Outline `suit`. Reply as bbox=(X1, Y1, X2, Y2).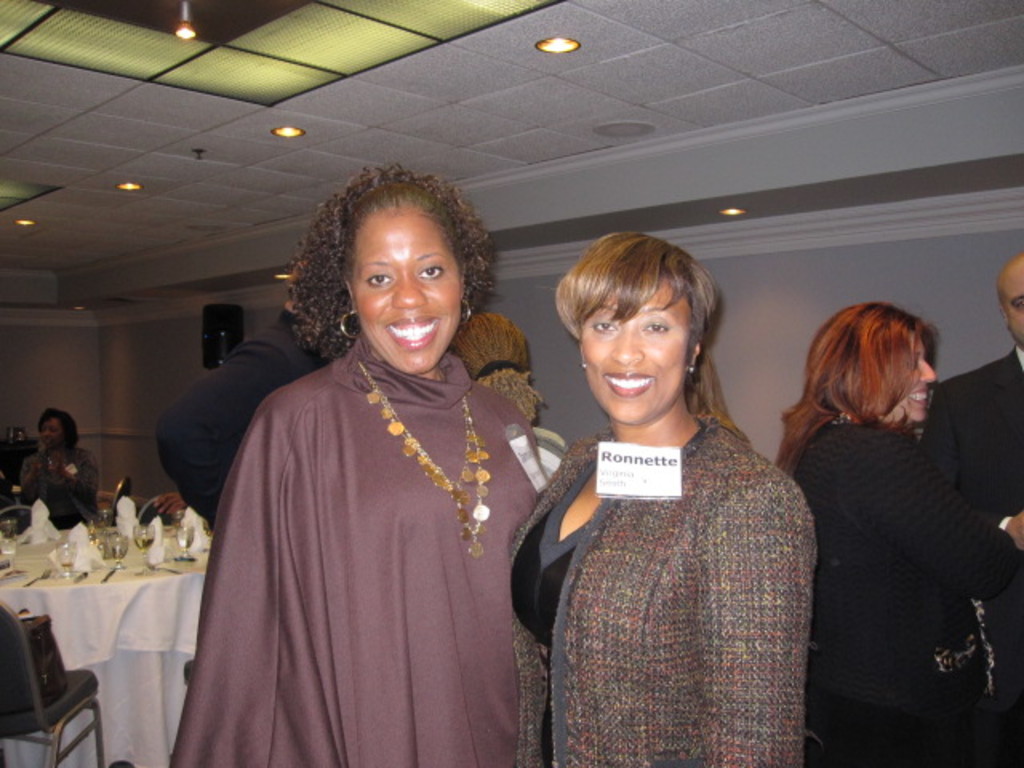
bbox=(918, 344, 1022, 533).
